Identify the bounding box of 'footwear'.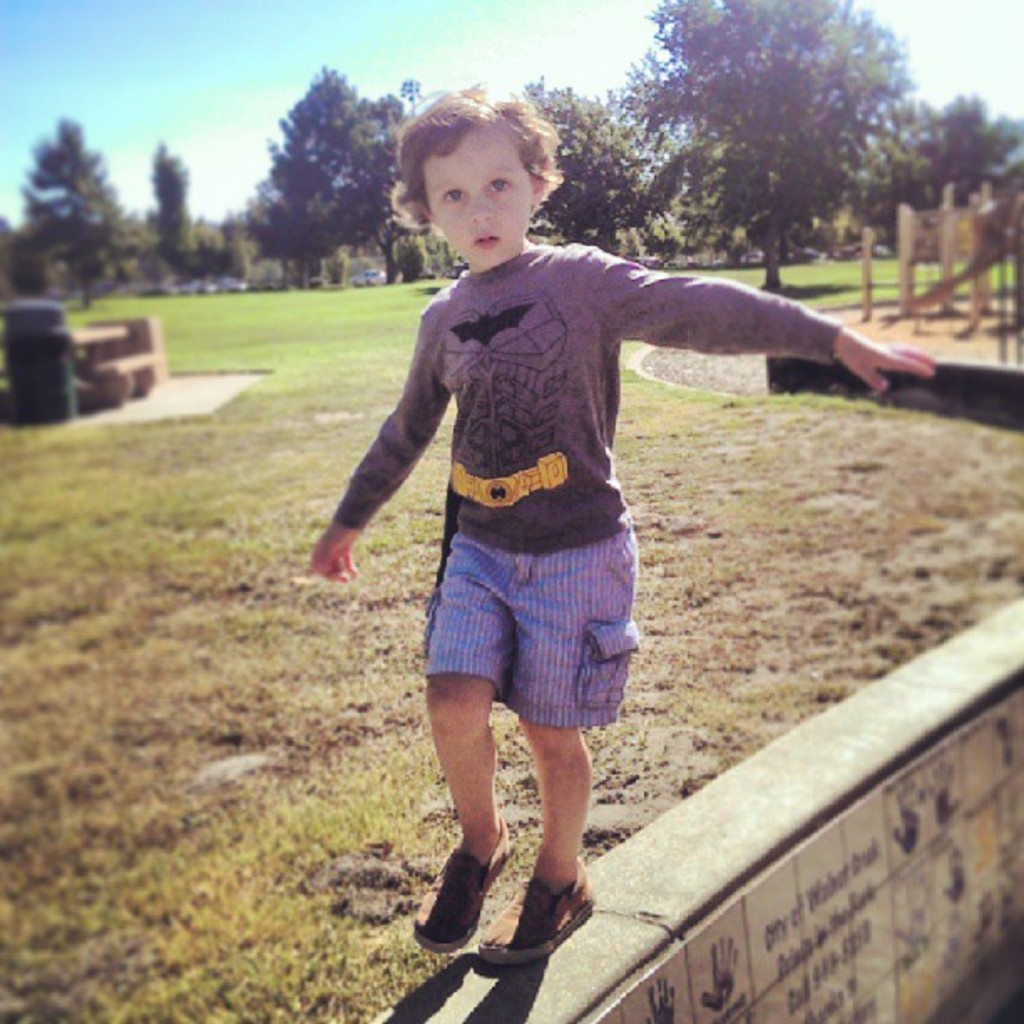
rect(484, 872, 596, 972).
